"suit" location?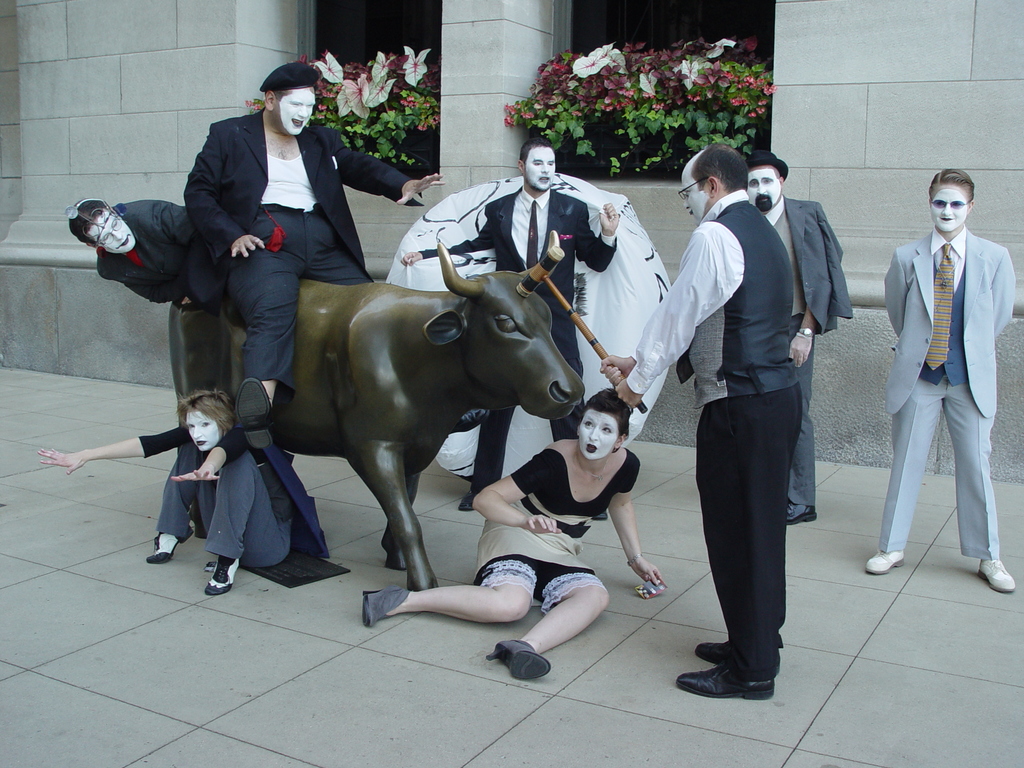
select_region(181, 105, 428, 412)
